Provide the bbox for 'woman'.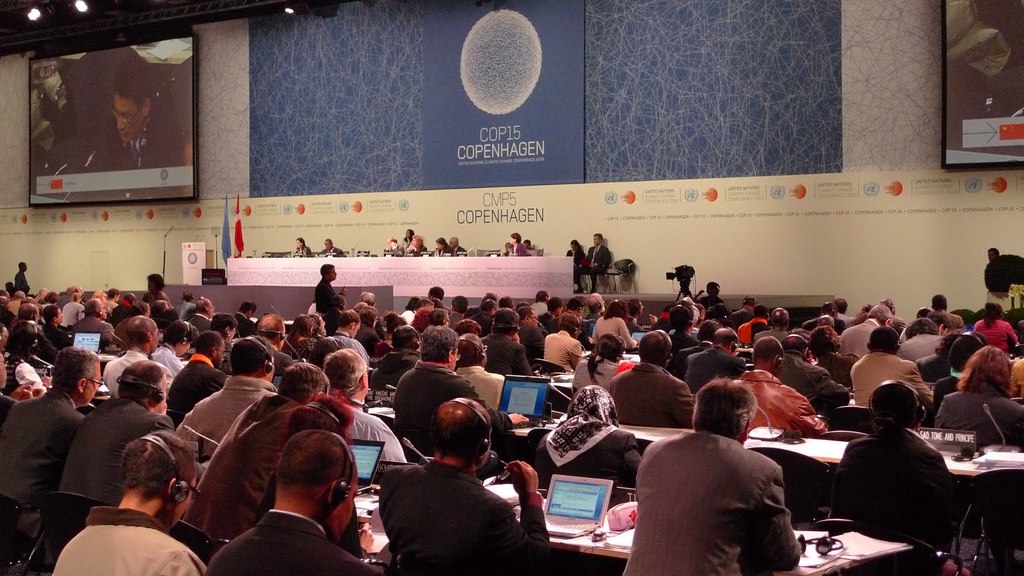
rect(531, 380, 644, 501).
